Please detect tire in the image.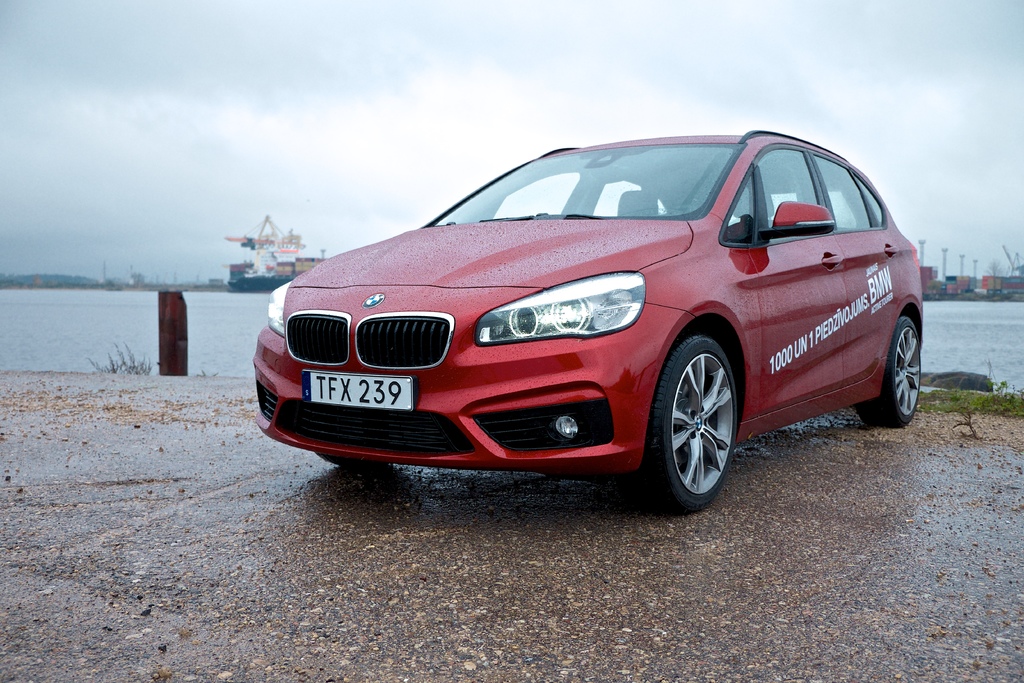
left=662, top=332, right=755, bottom=517.
